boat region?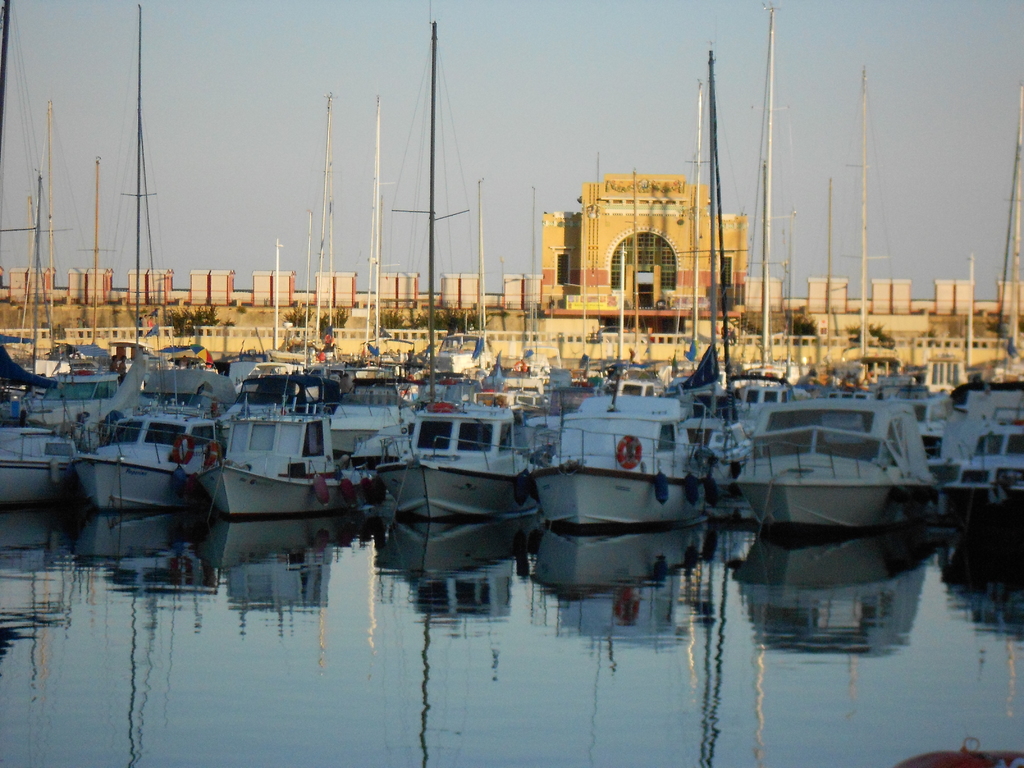
detection(390, 387, 538, 492)
